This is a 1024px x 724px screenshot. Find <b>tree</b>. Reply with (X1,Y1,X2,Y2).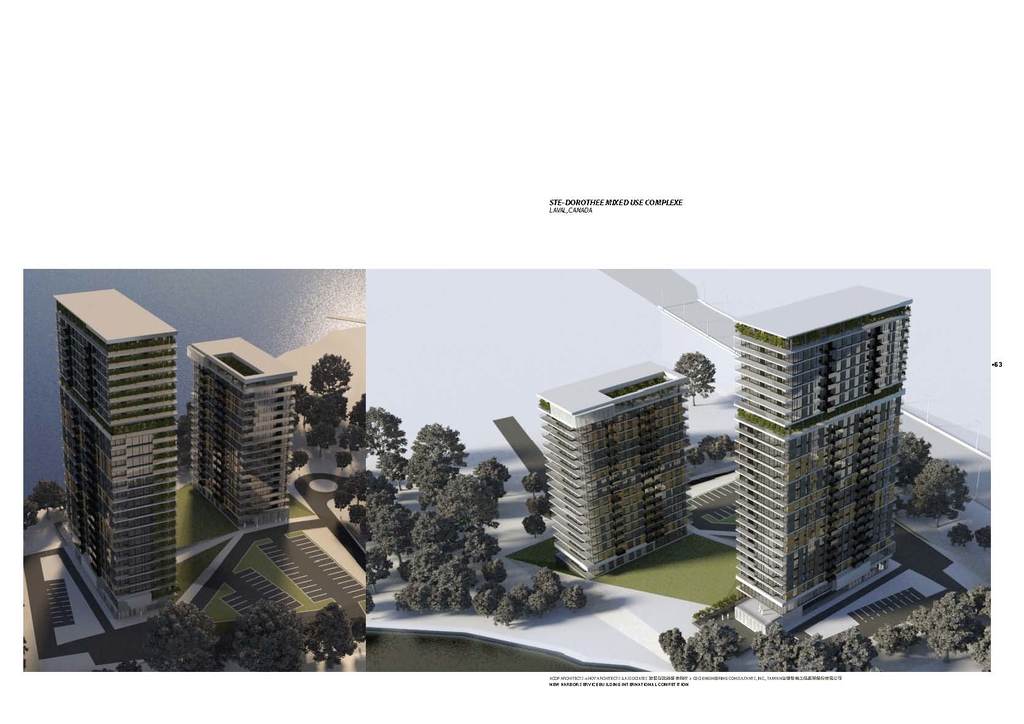
(307,344,361,394).
